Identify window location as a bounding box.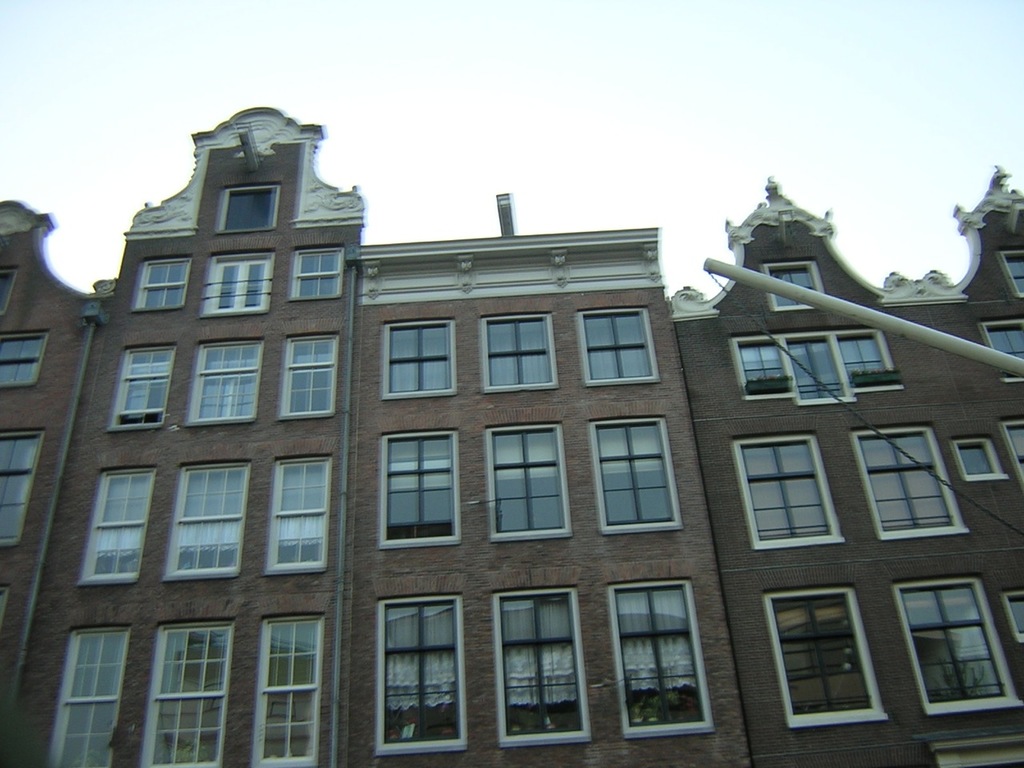
left=378, top=303, right=459, bottom=405.
